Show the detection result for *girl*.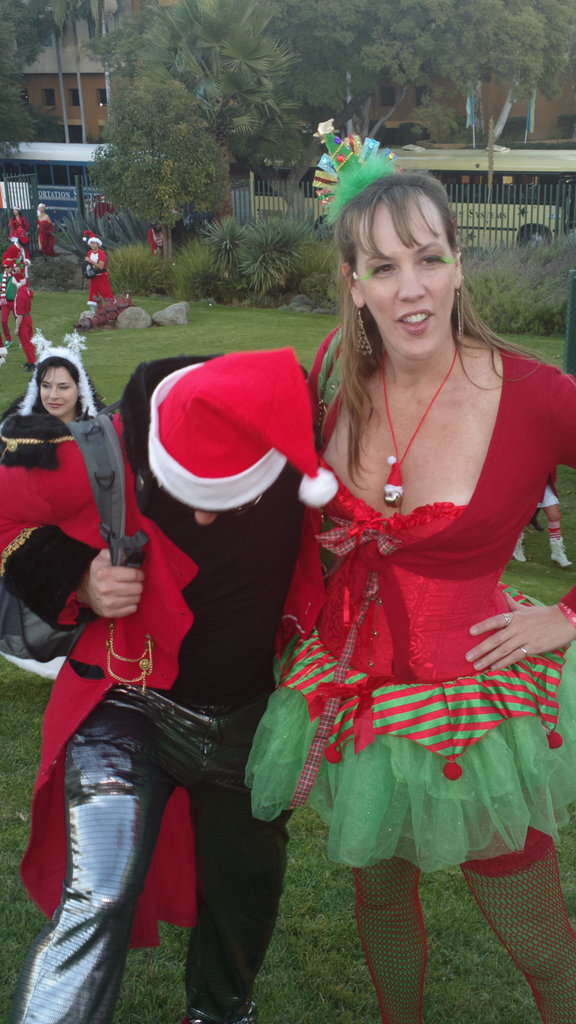
Rect(236, 164, 575, 1023).
